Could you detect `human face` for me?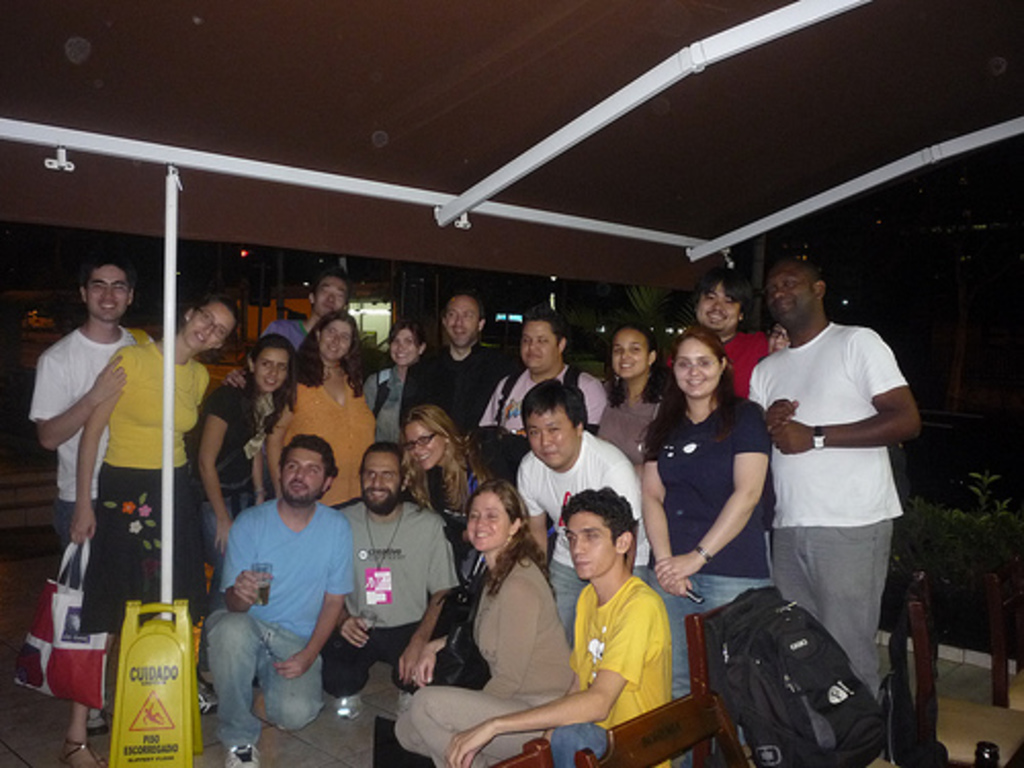
Detection result: pyautogui.locateOnScreen(90, 268, 131, 322).
